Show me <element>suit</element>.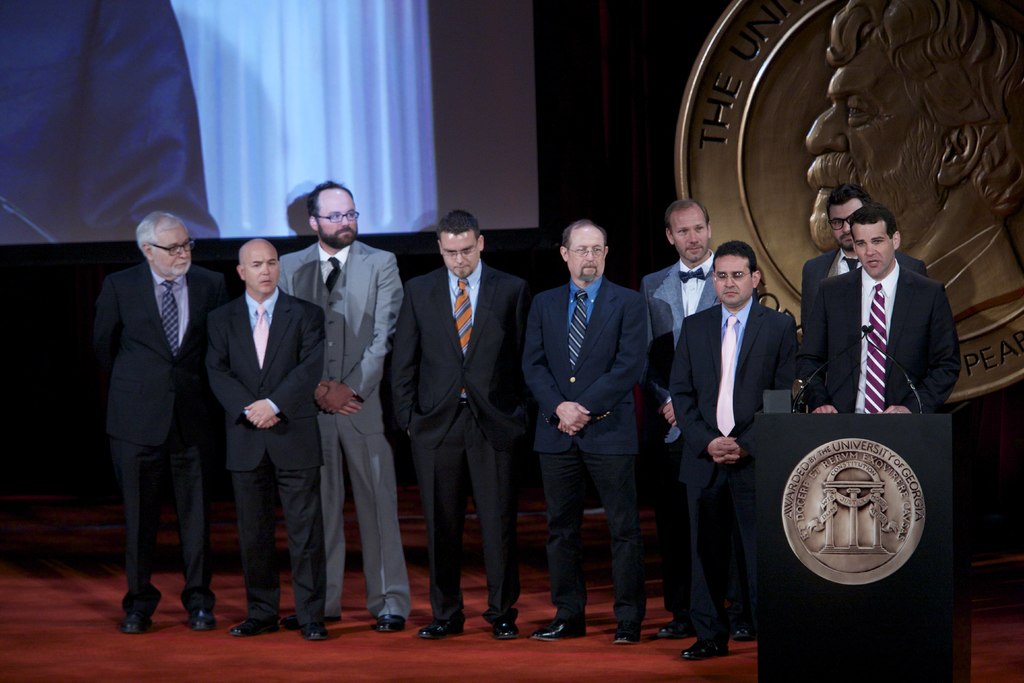
<element>suit</element> is here: <region>666, 299, 804, 629</region>.
